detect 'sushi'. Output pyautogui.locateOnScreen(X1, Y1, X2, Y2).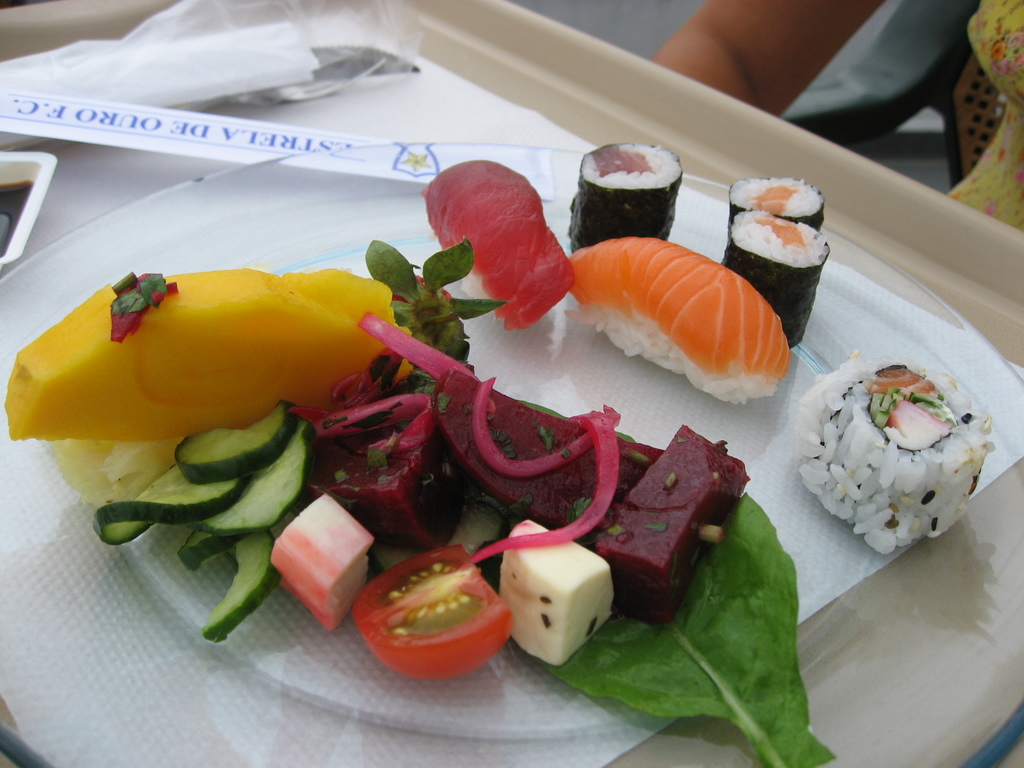
pyautogui.locateOnScreen(796, 362, 990, 563).
